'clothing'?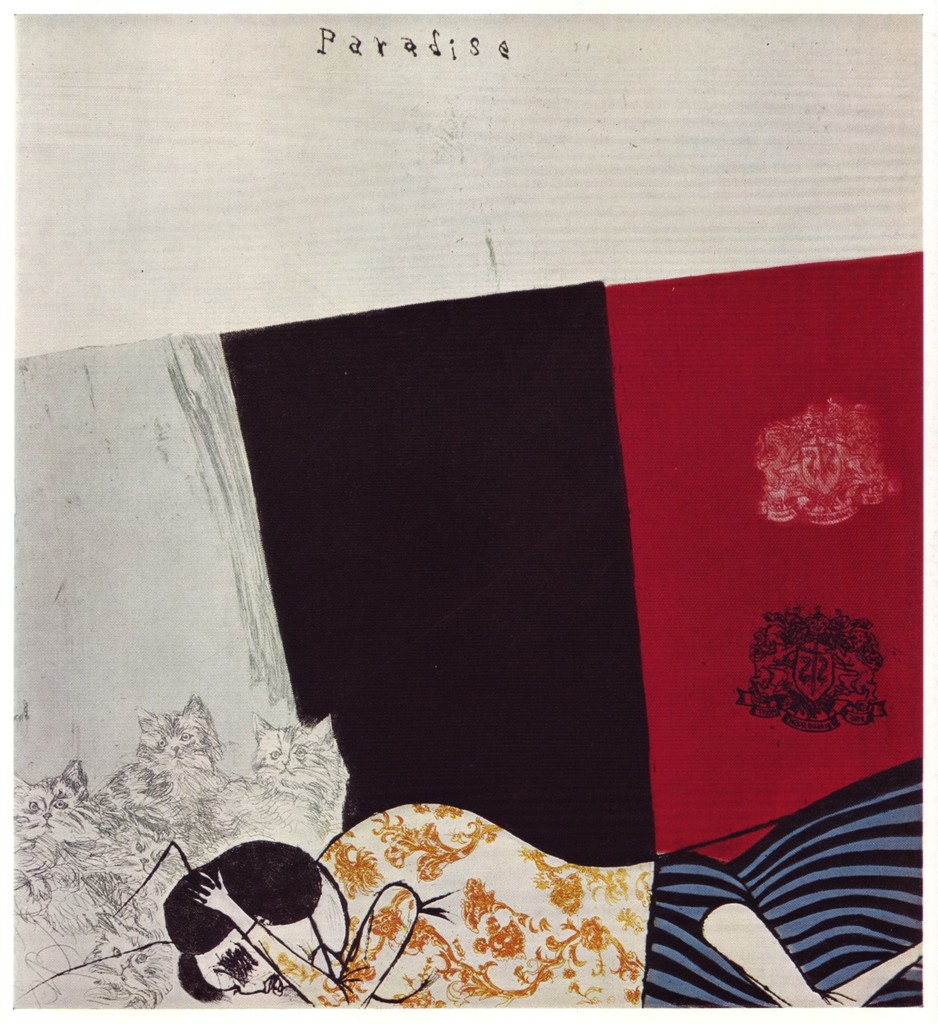
bbox=[248, 778, 937, 1007]
